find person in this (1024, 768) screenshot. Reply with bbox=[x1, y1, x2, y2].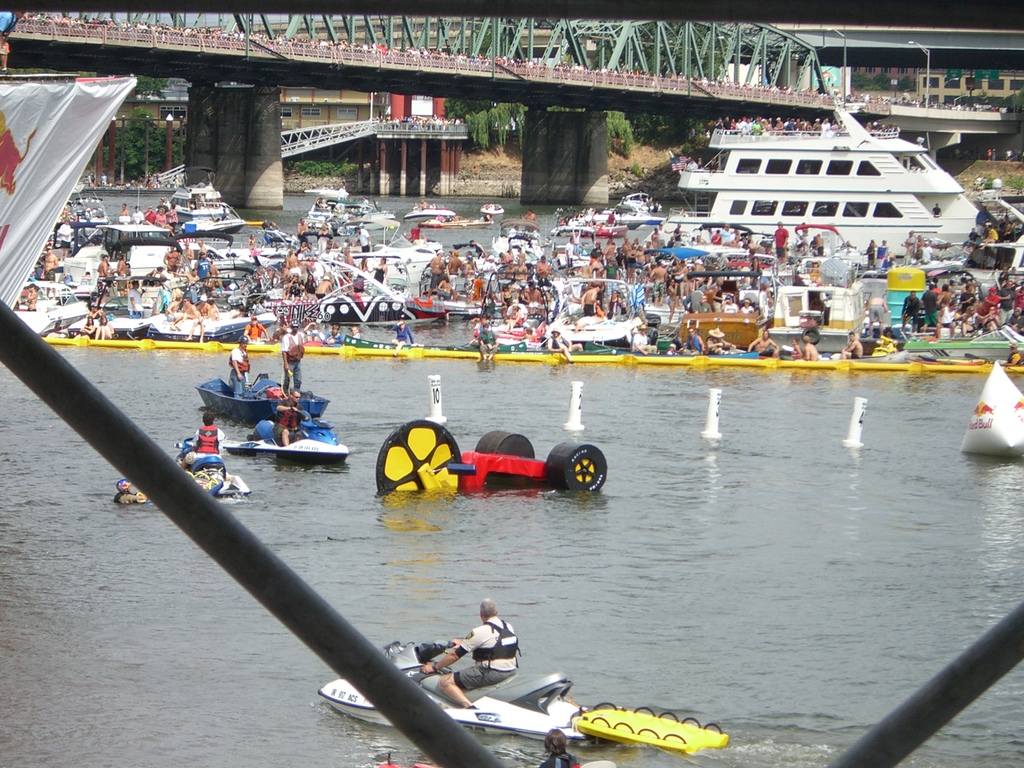
bbox=[416, 594, 518, 712].
